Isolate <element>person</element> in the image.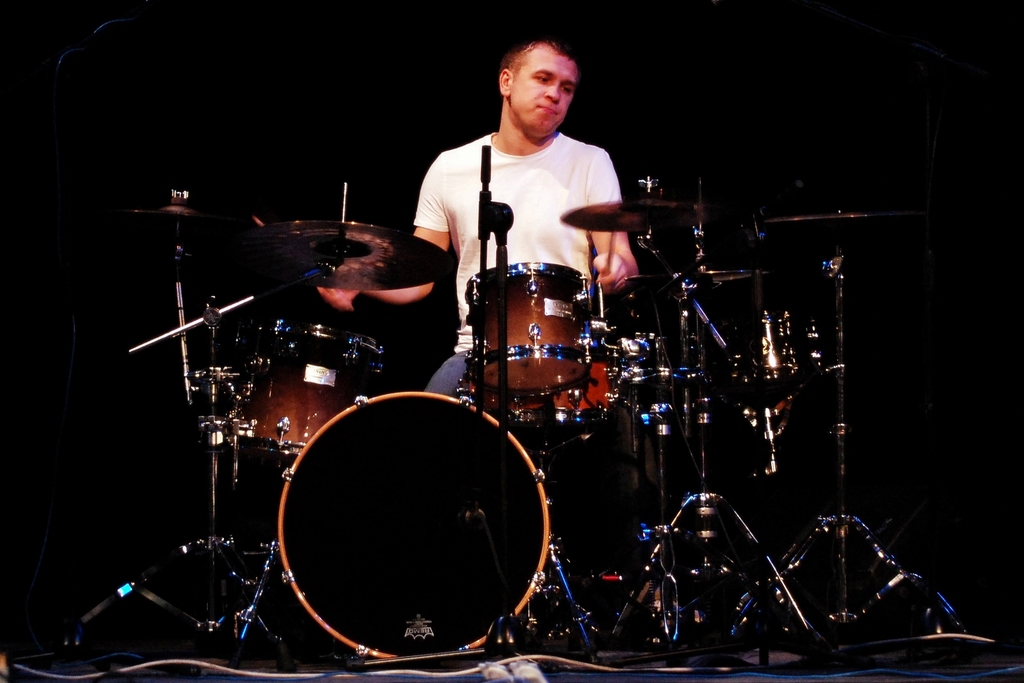
Isolated region: (318,42,644,648).
